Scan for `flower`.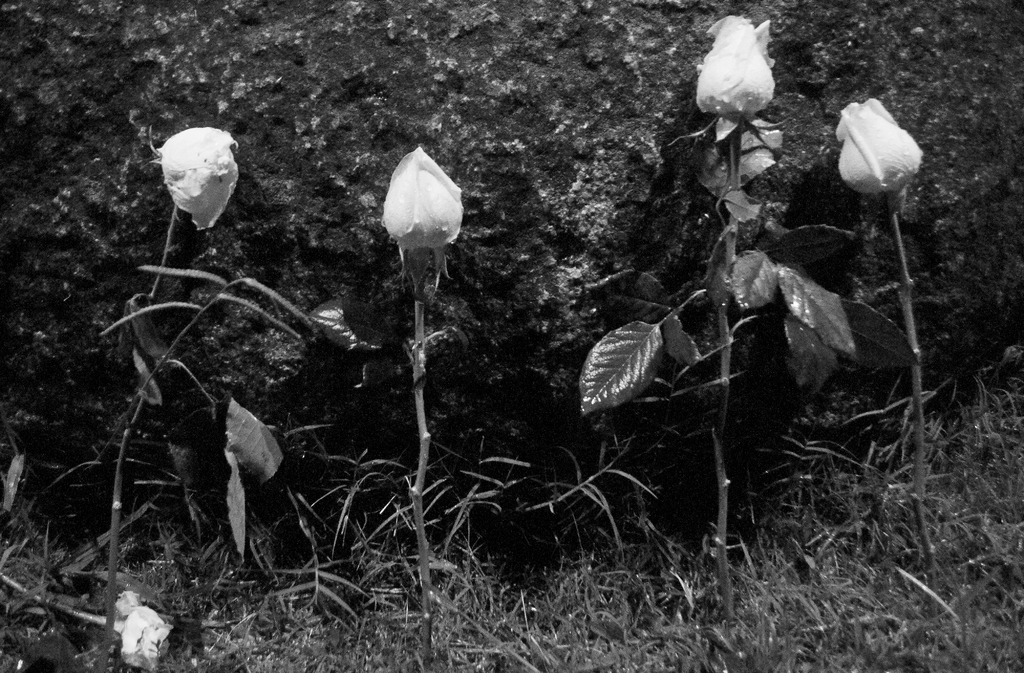
Scan result: <region>374, 150, 468, 269</region>.
